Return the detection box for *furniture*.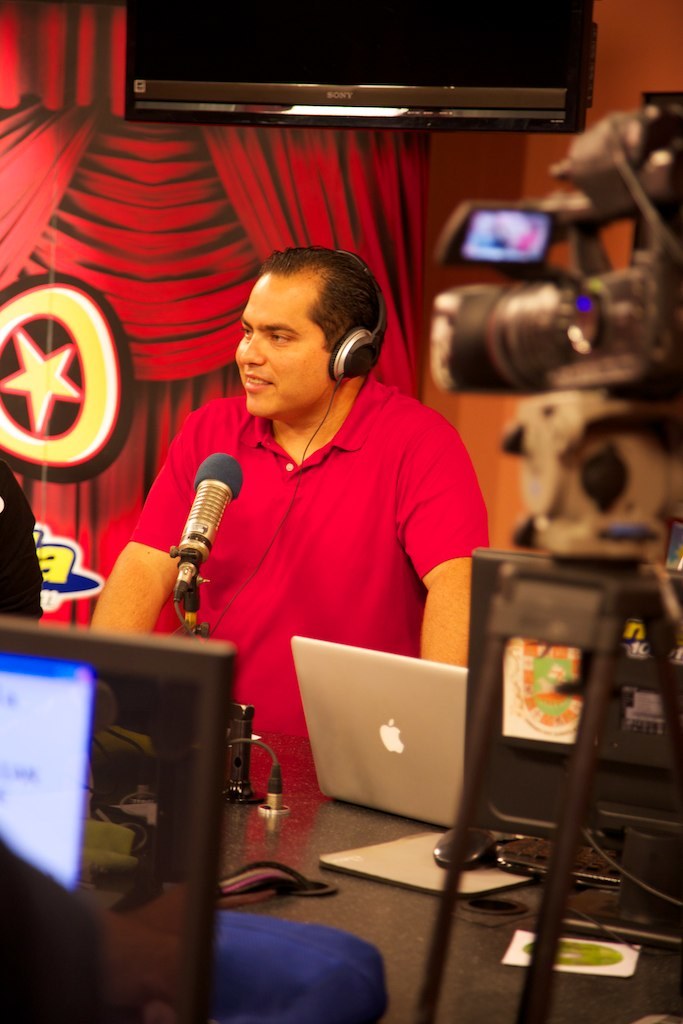
(218, 726, 682, 1023).
